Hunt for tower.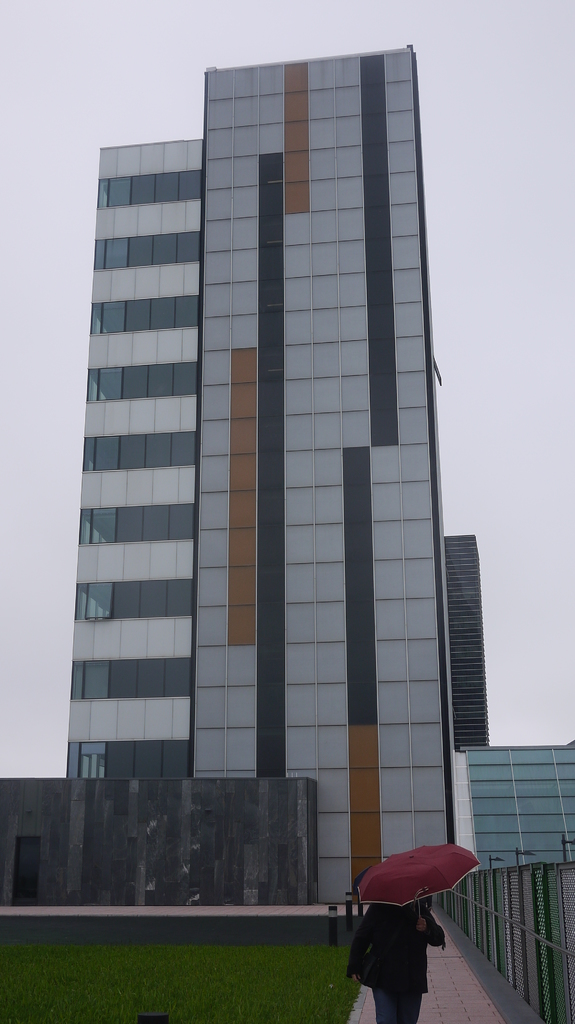
Hunted down at x1=443 y1=529 x2=495 y2=757.
